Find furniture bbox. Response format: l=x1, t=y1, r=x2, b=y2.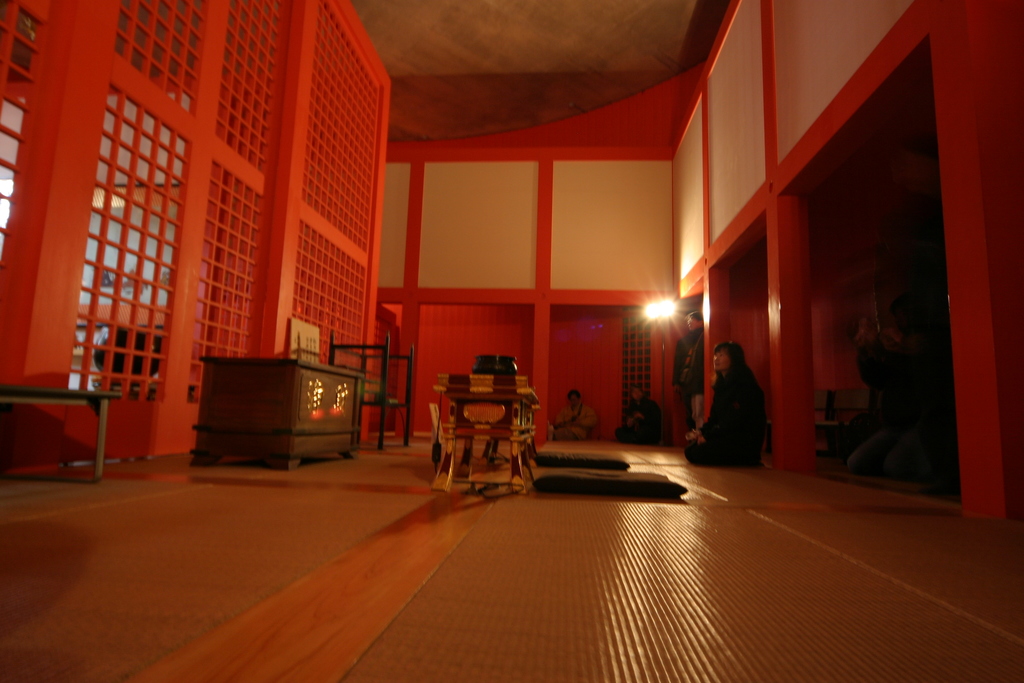
l=191, t=354, r=366, b=472.
